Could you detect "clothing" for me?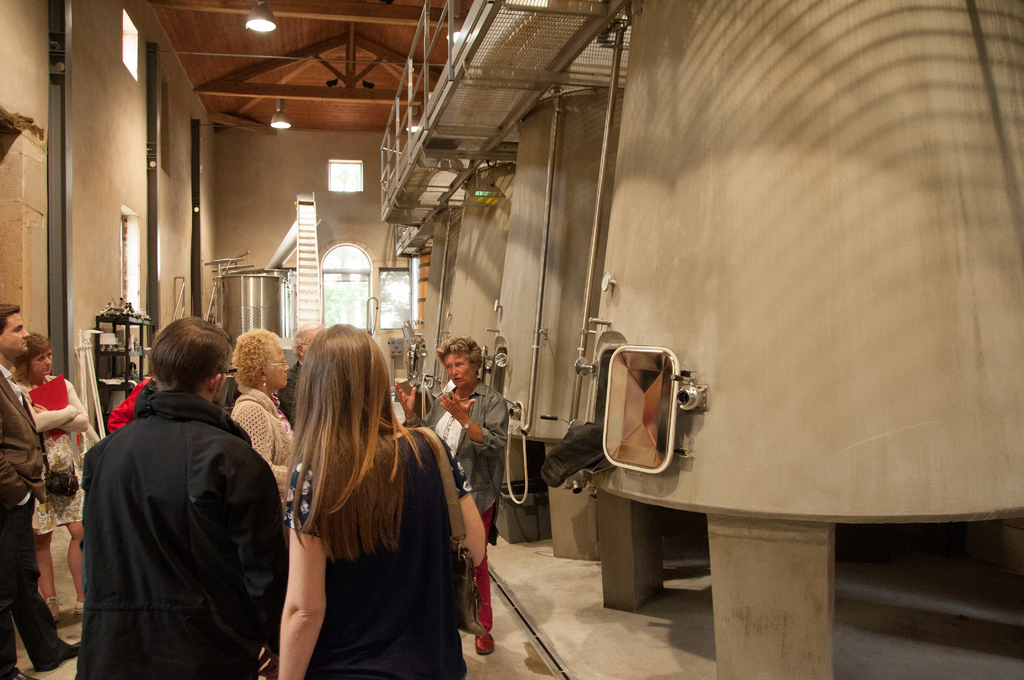
Detection result: 77,389,289,679.
